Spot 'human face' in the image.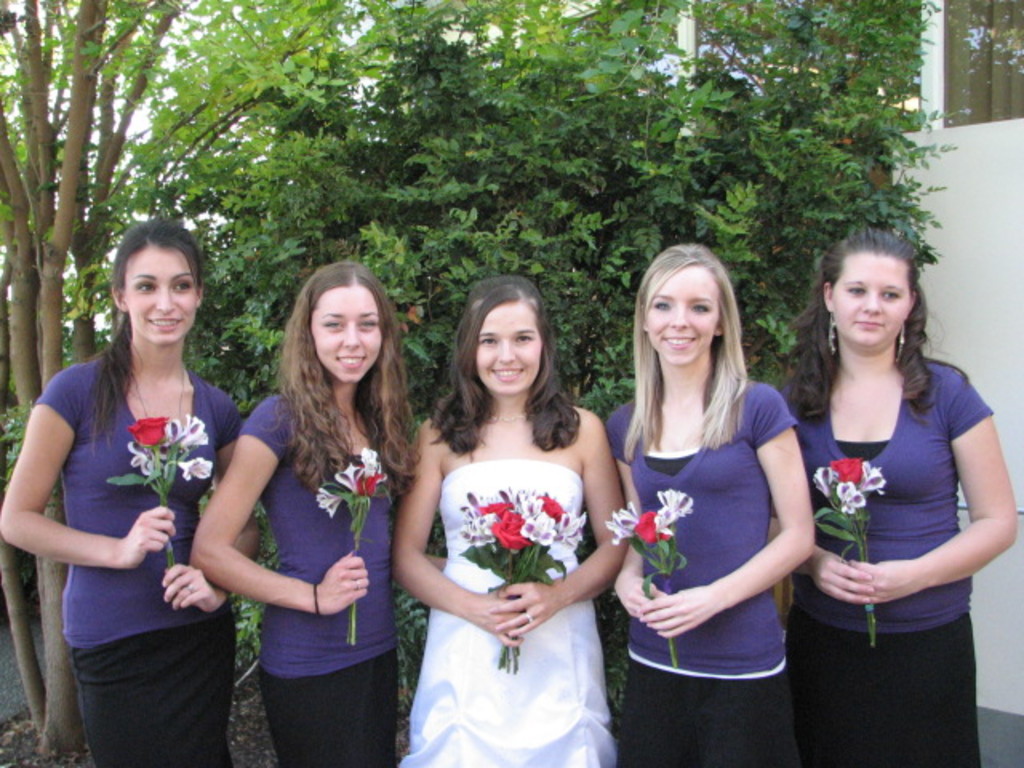
'human face' found at rect(309, 288, 386, 381).
